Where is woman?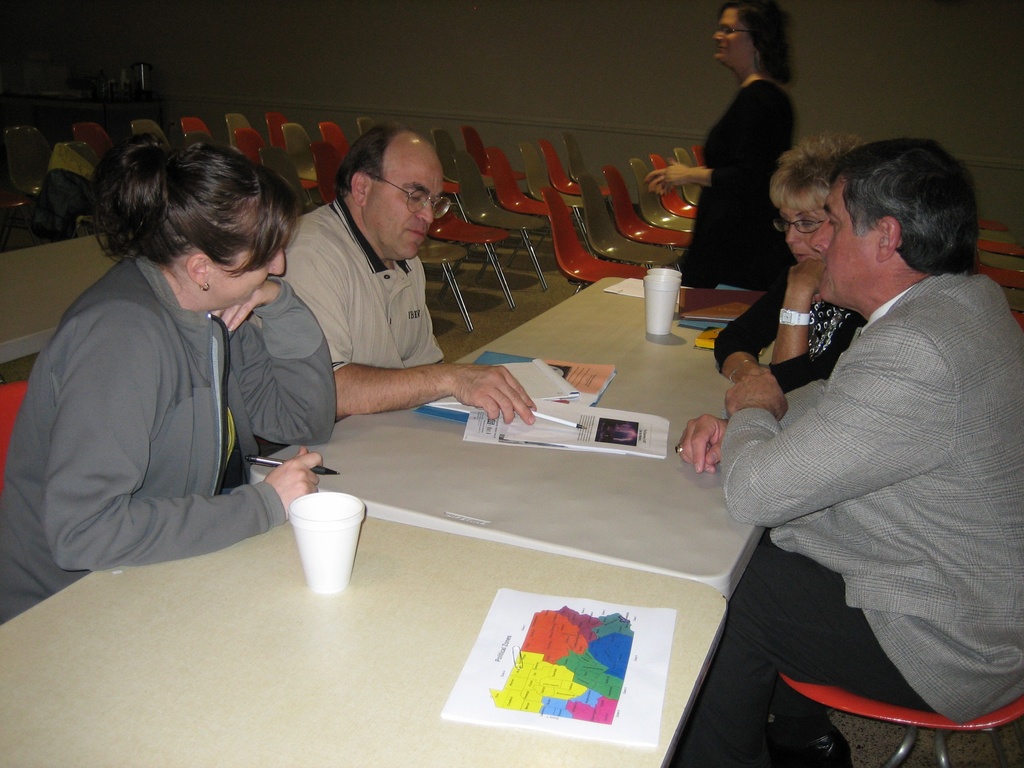
<region>705, 132, 878, 399</region>.
